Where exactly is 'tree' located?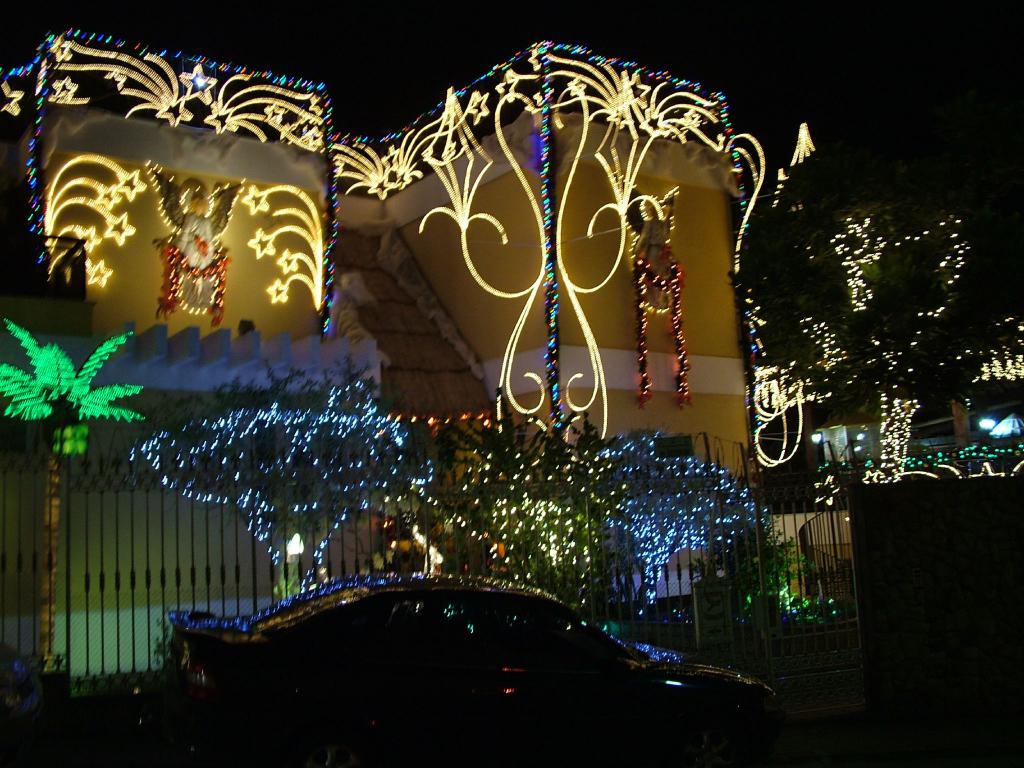
Its bounding box is bbox(131, 356, 438, 606).
